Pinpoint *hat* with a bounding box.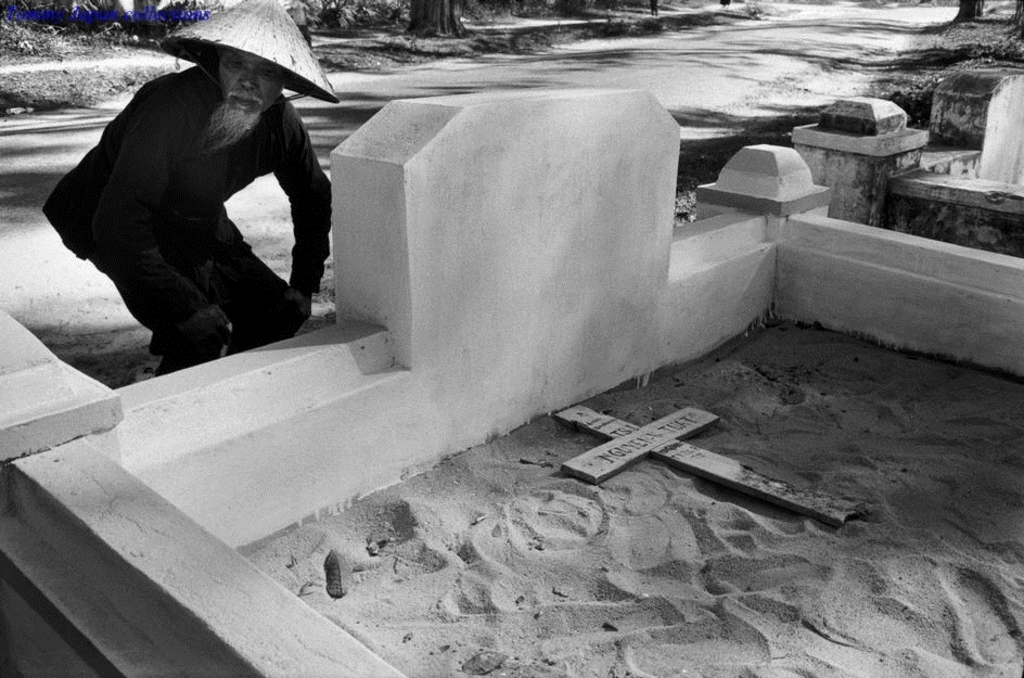
(x1=152, y1=0, x2=340, y2=111).
